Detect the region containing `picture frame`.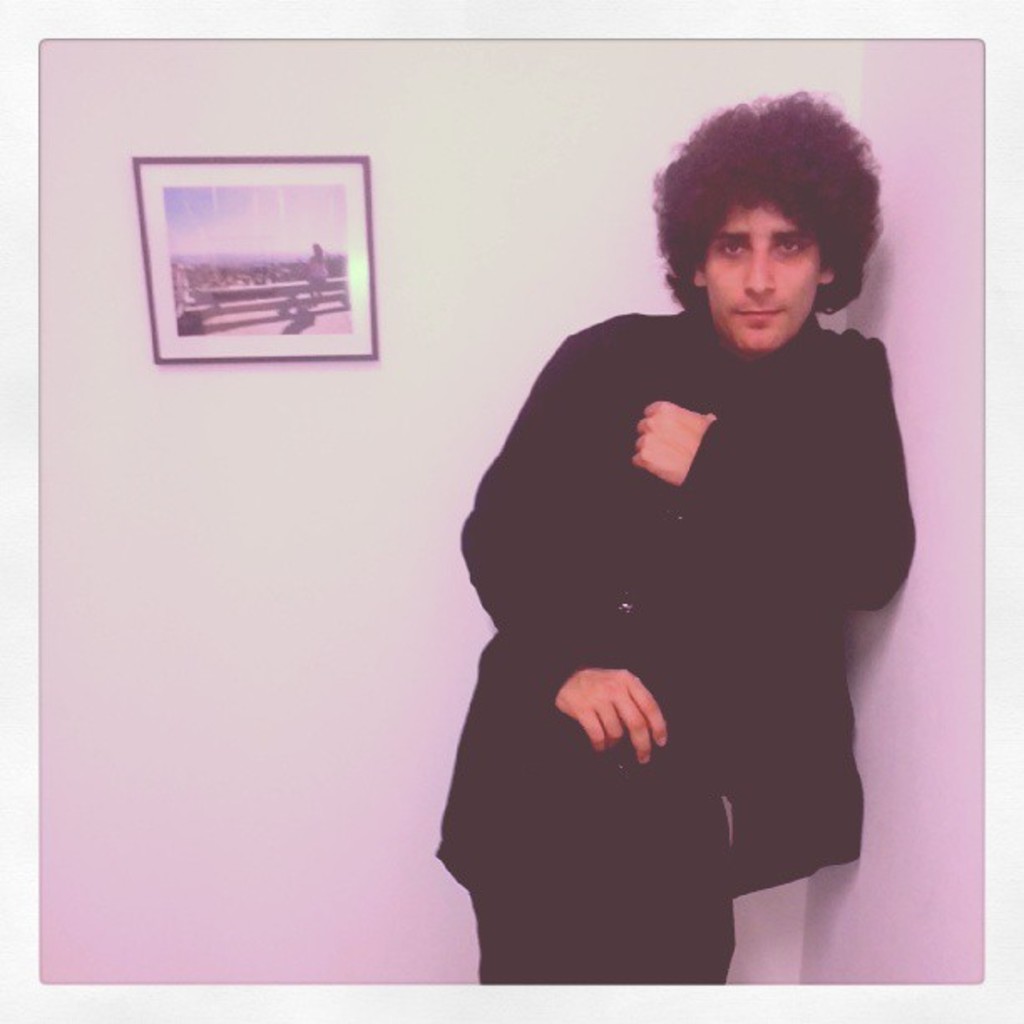
(131, 161, 380, 368).
